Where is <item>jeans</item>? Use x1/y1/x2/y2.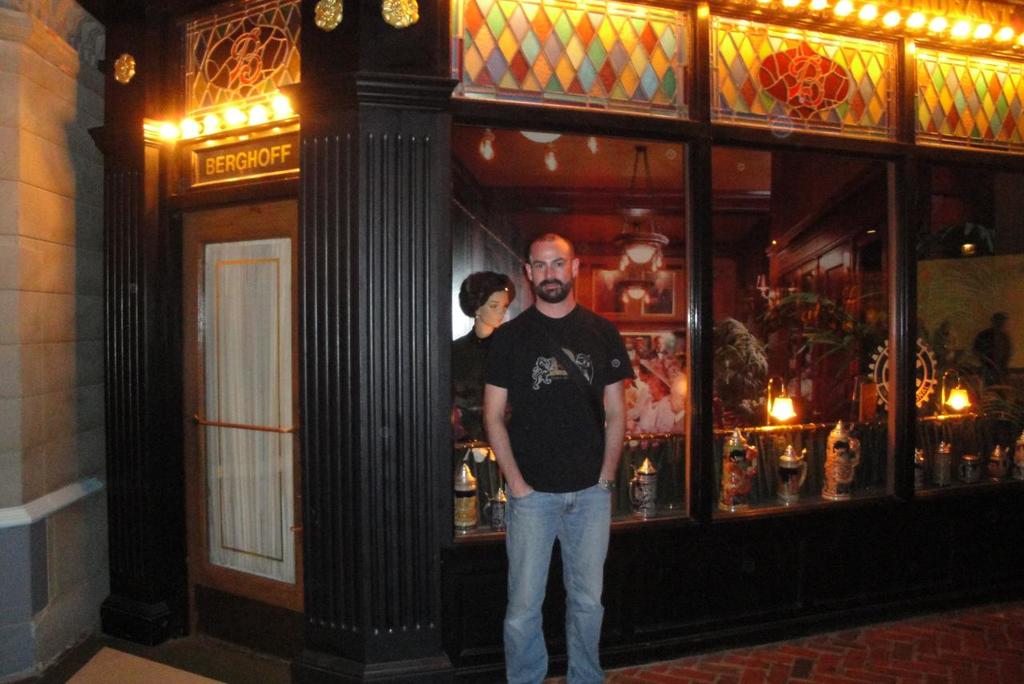
490/474/619/678.
